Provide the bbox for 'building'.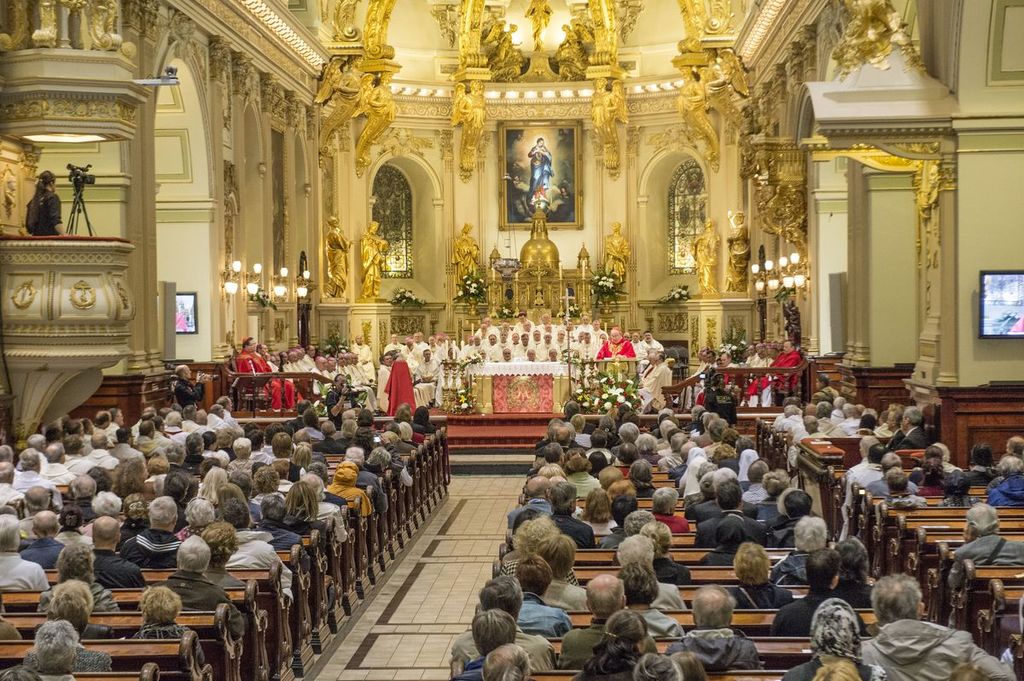
bbox=[0, 2, 1023, 680].
